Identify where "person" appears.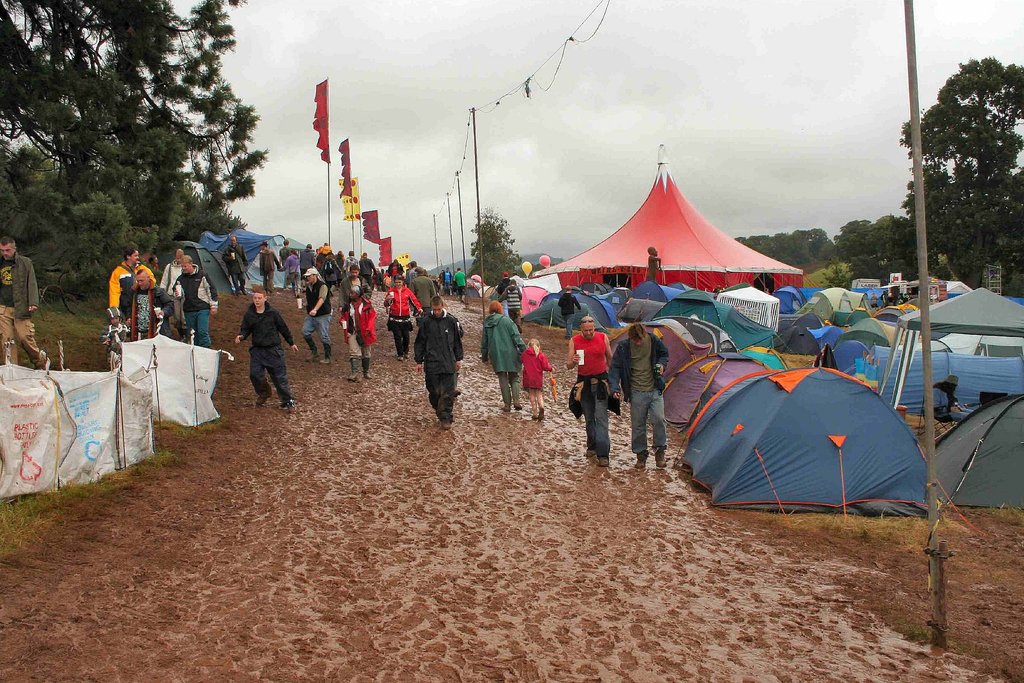
Appears at [left=0, top=234, right=53, bottom=374].
